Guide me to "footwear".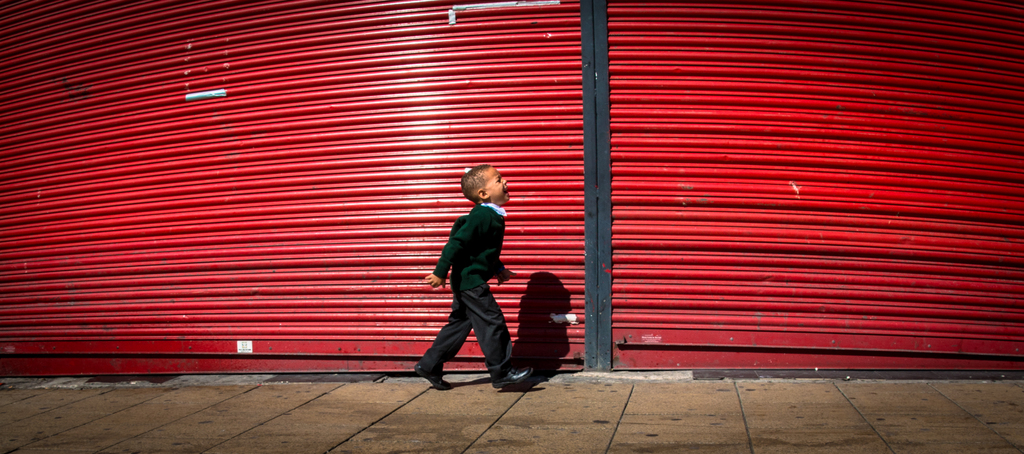
Guidance: 490,354,532,391.
